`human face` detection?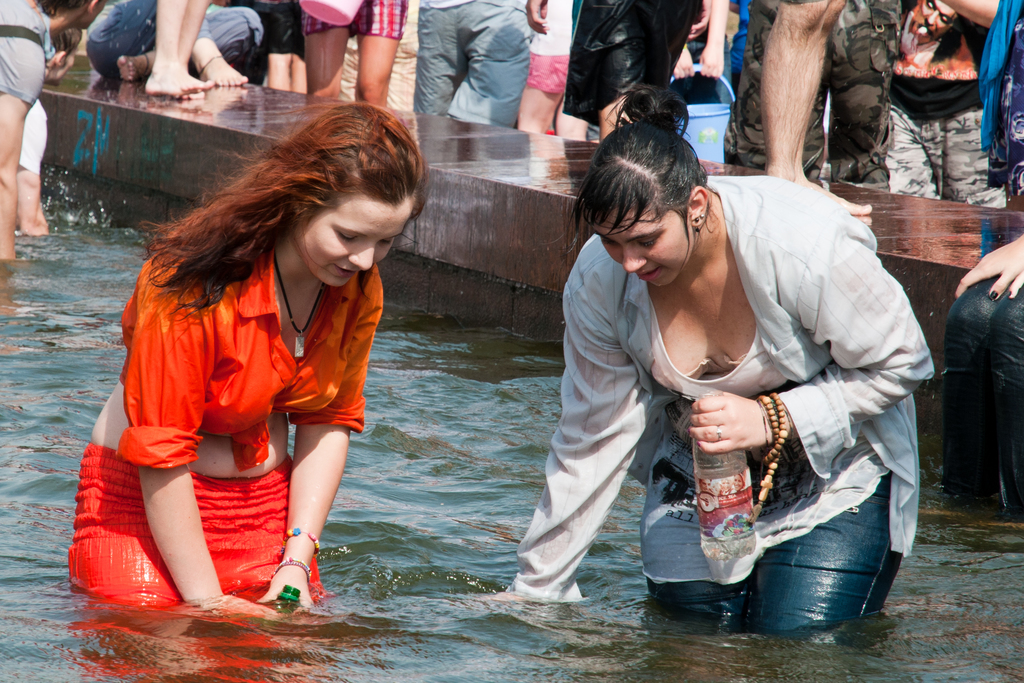
<box>591,196,694,288</box>
